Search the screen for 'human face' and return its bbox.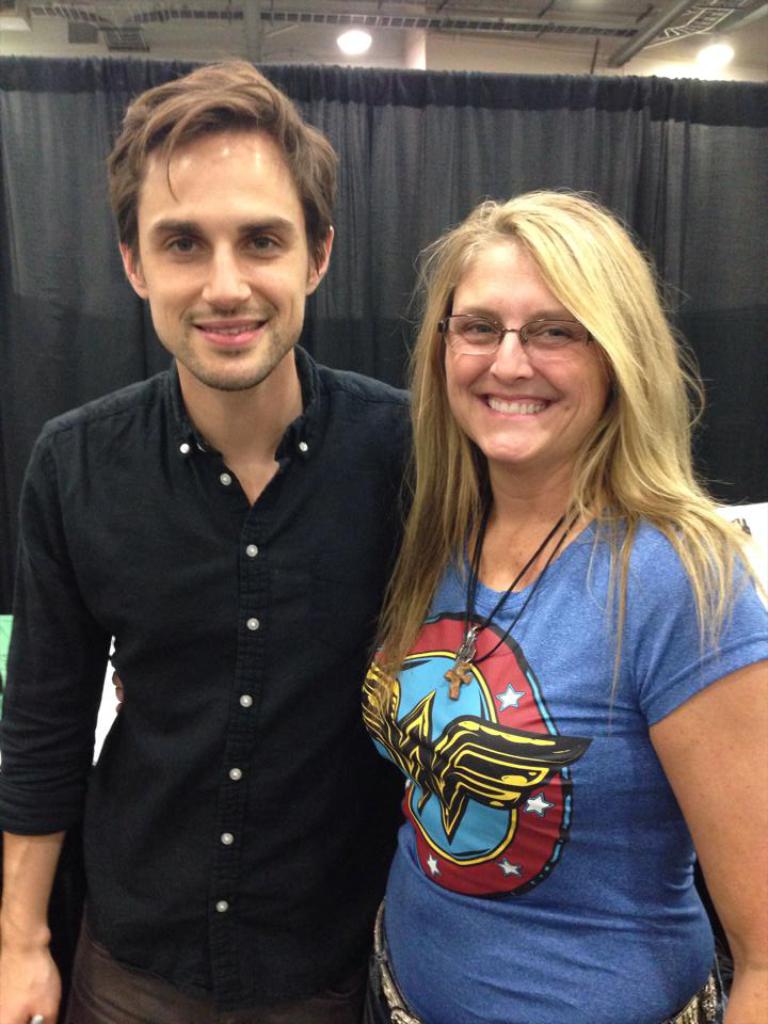
Found: <region>137, 131, 305, 390</region>.
